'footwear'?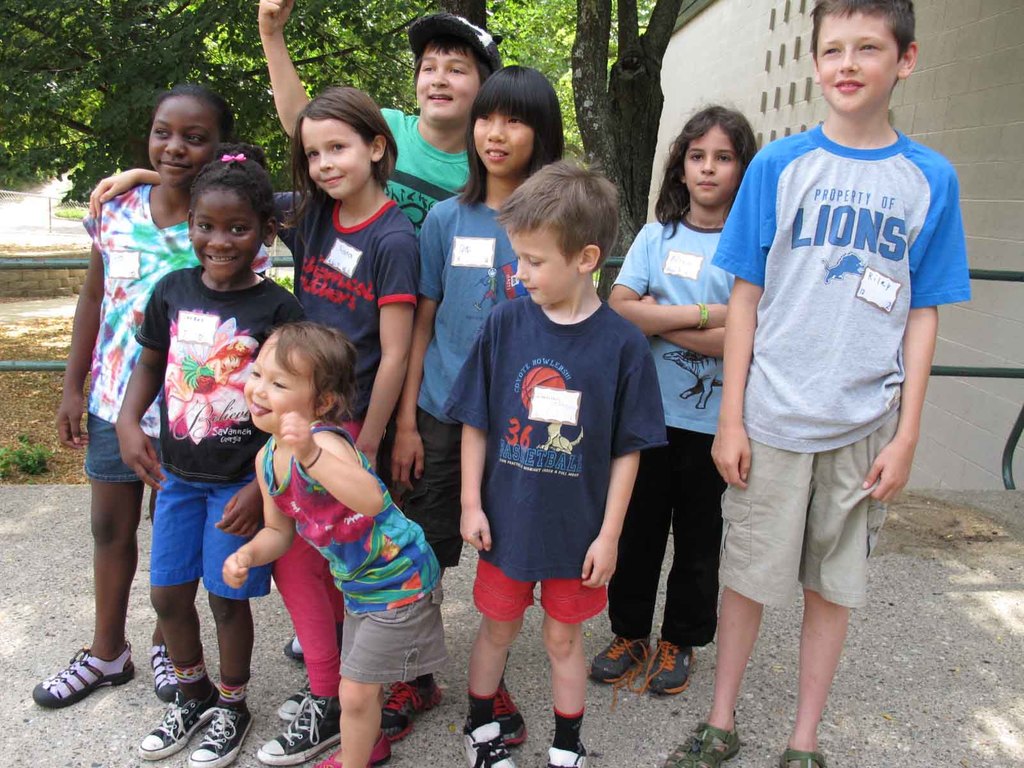
l=147, t=641, r=179, b=705
